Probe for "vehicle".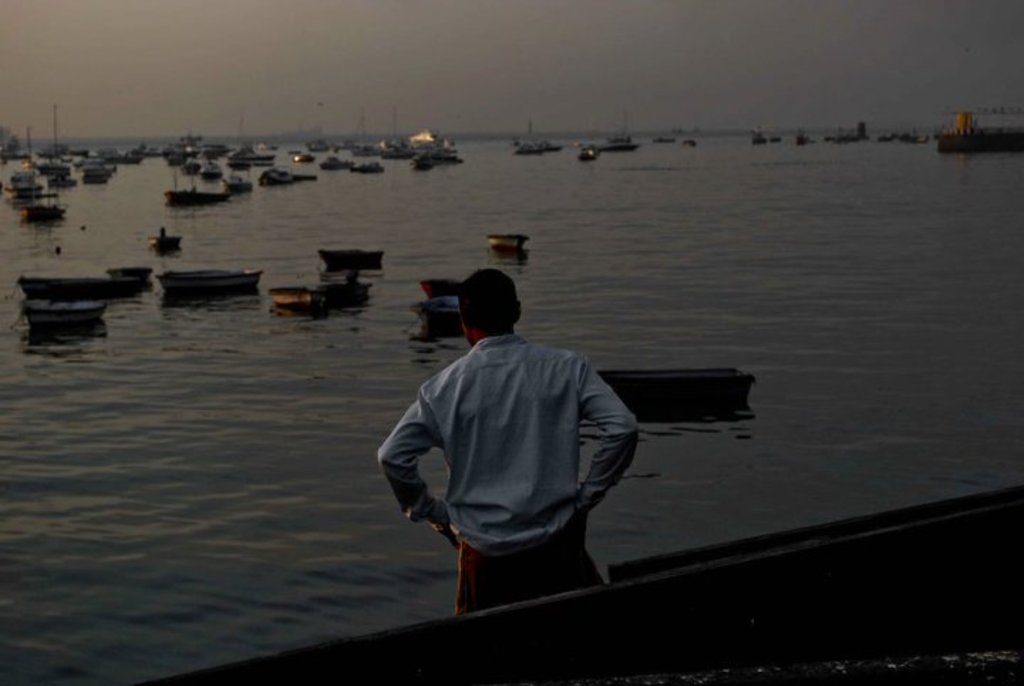
Probe result: (162, 165, 232, 208).
